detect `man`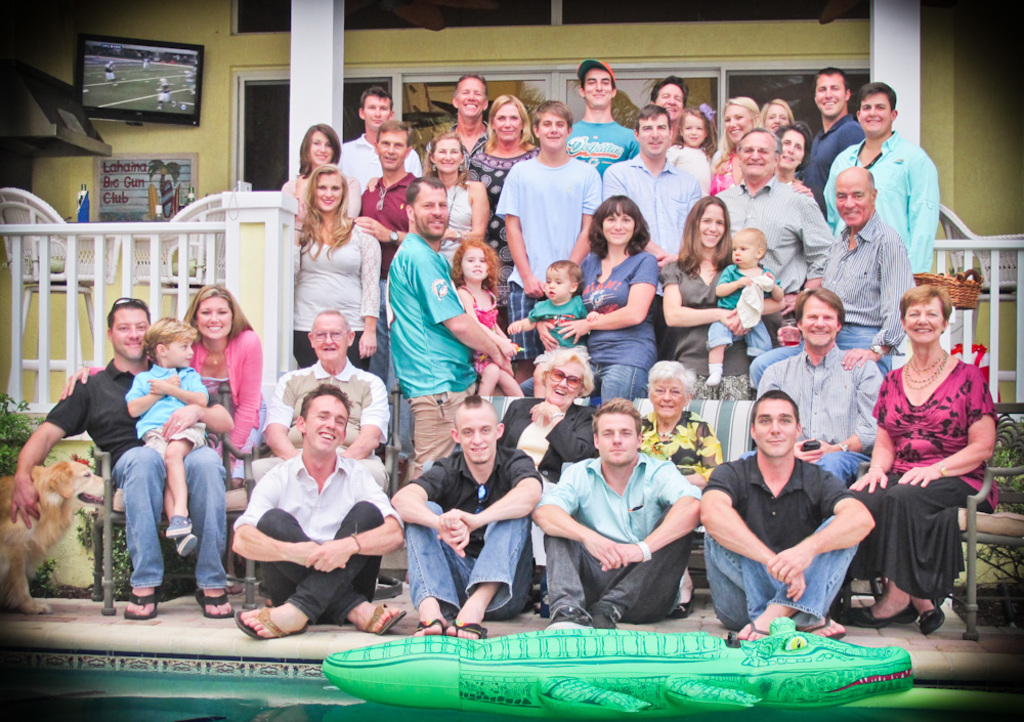
bbox=[744, 165, 910, 382]
